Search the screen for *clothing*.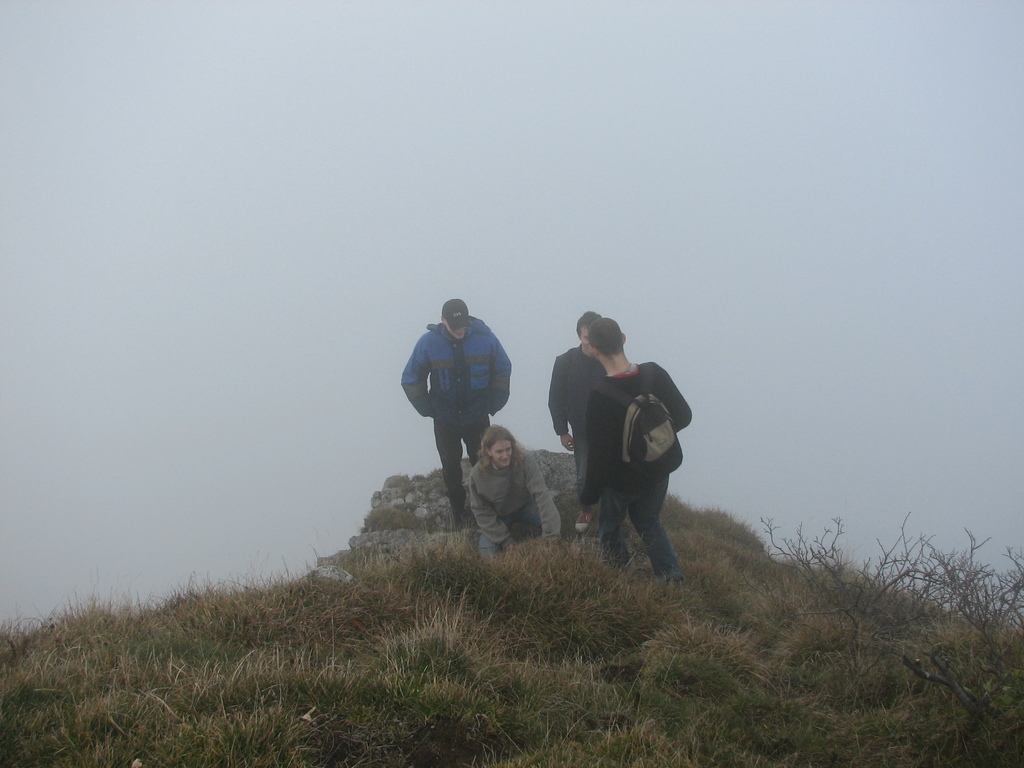
Found at 580/365/692/584.
